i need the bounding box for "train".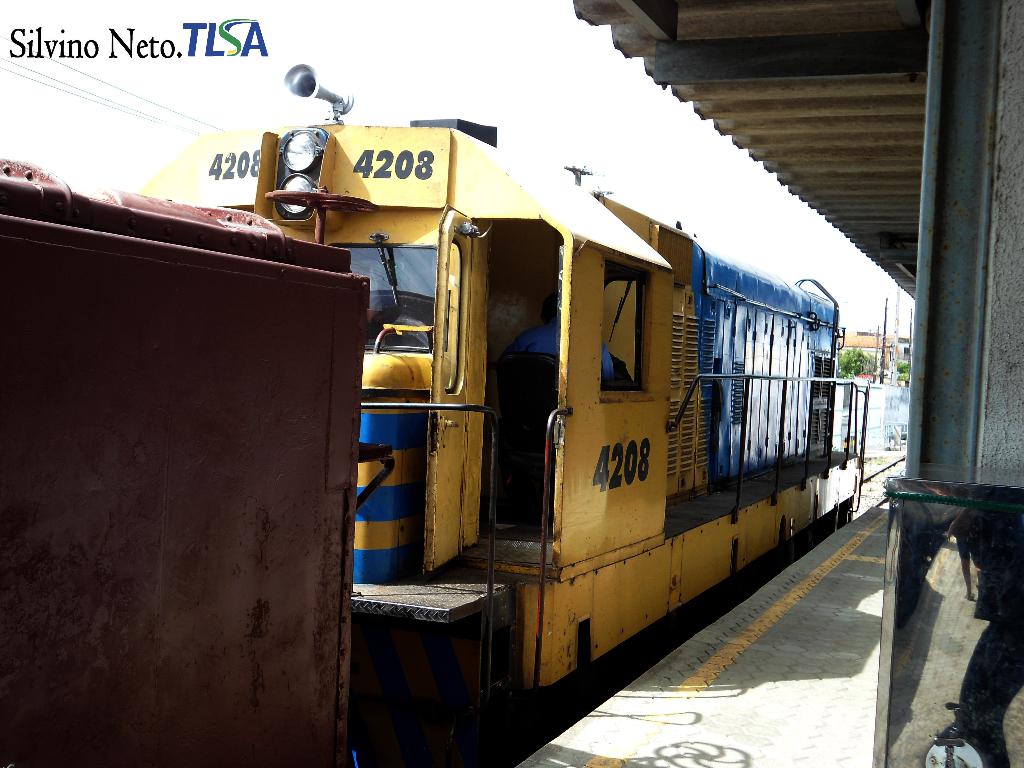
Here it is: [0,63,870,767].
